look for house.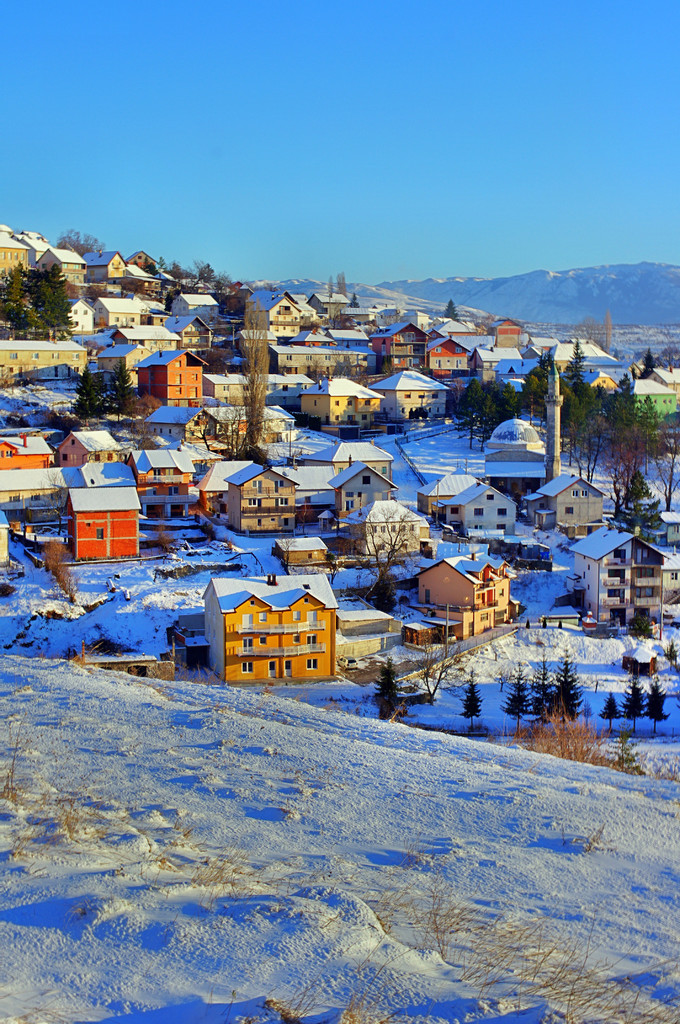
Found: {"left": 433, "top": 483, "right": 517, "bottom": 539}.
